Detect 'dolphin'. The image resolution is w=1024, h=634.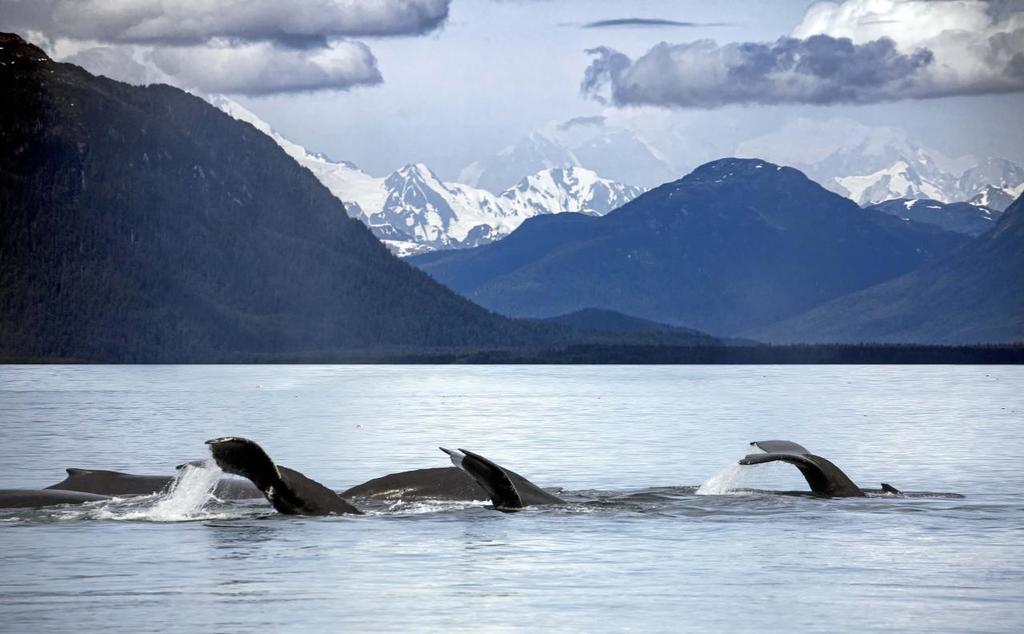
bbox=[0, 455, 275, 524].
